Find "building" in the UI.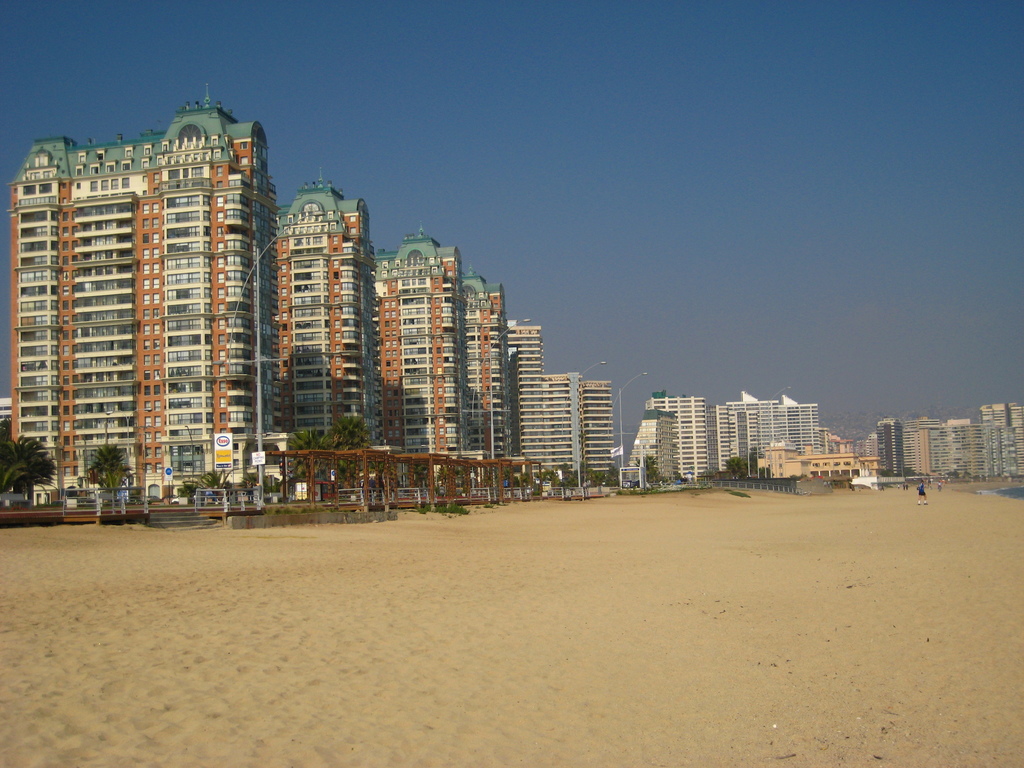
UI element at rect(716, 391, 813, 474).
